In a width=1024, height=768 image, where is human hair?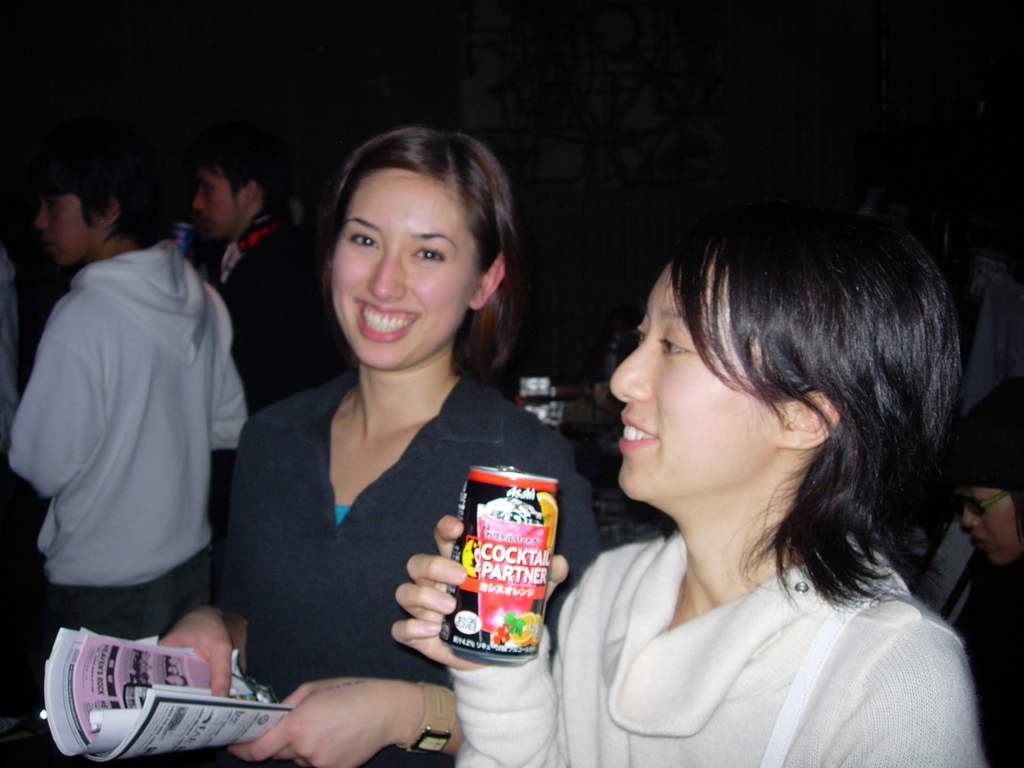
left=321, top=124, right=533, bottom=400.
